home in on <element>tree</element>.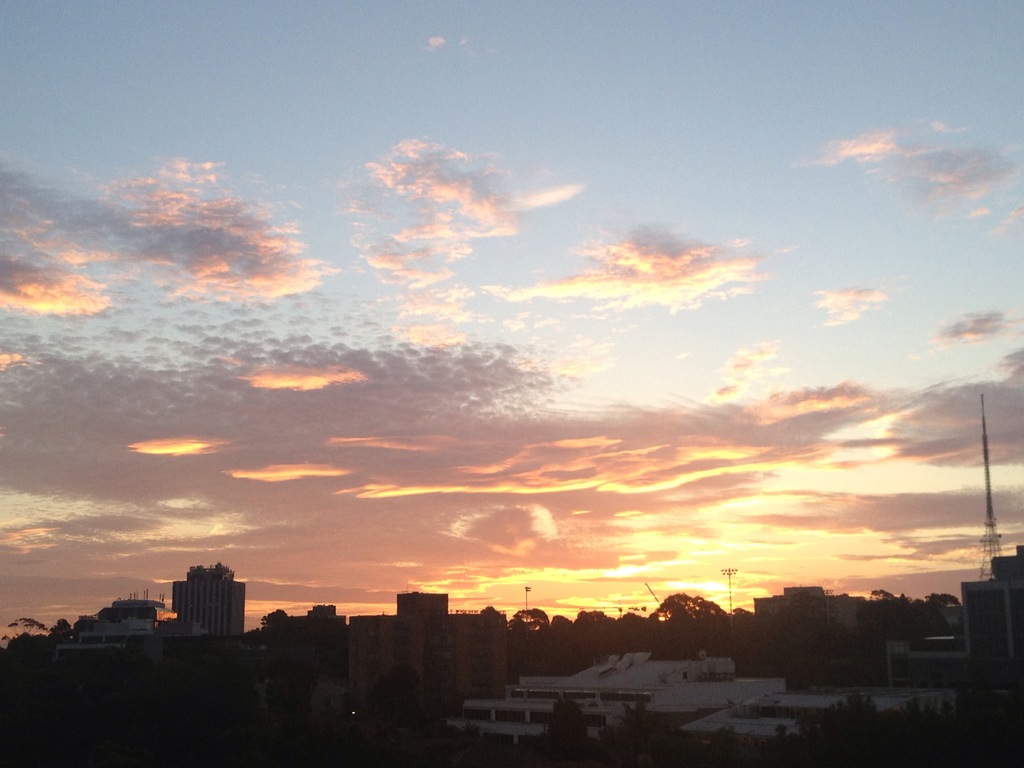
Homed in at (653,593,721,622).
